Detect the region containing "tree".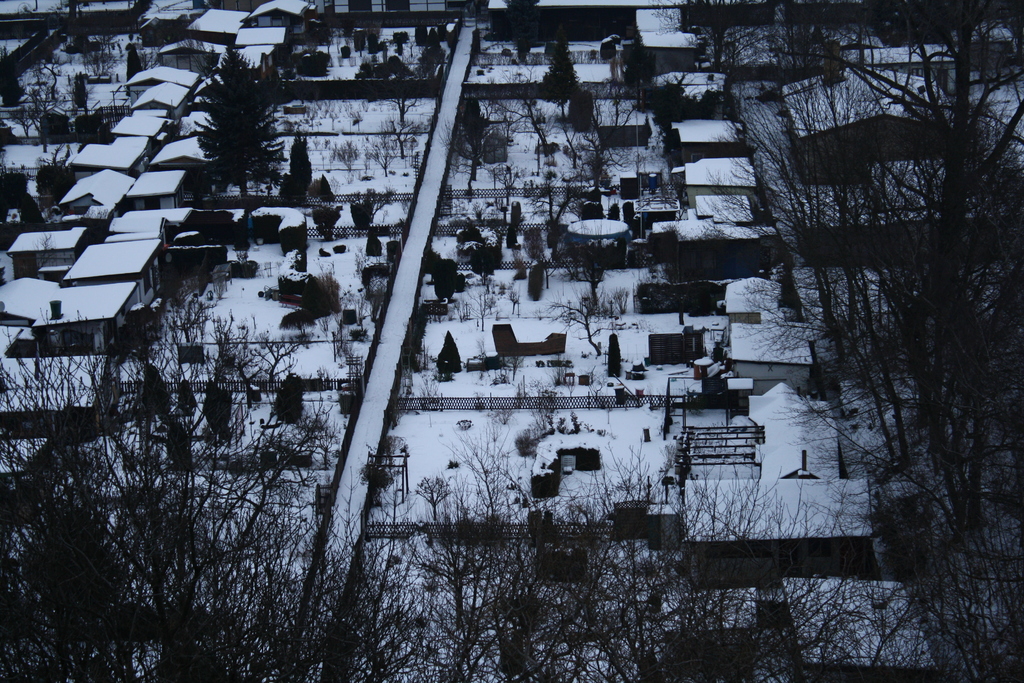
<bbox>554, 218, 612, 305</bbox>.
